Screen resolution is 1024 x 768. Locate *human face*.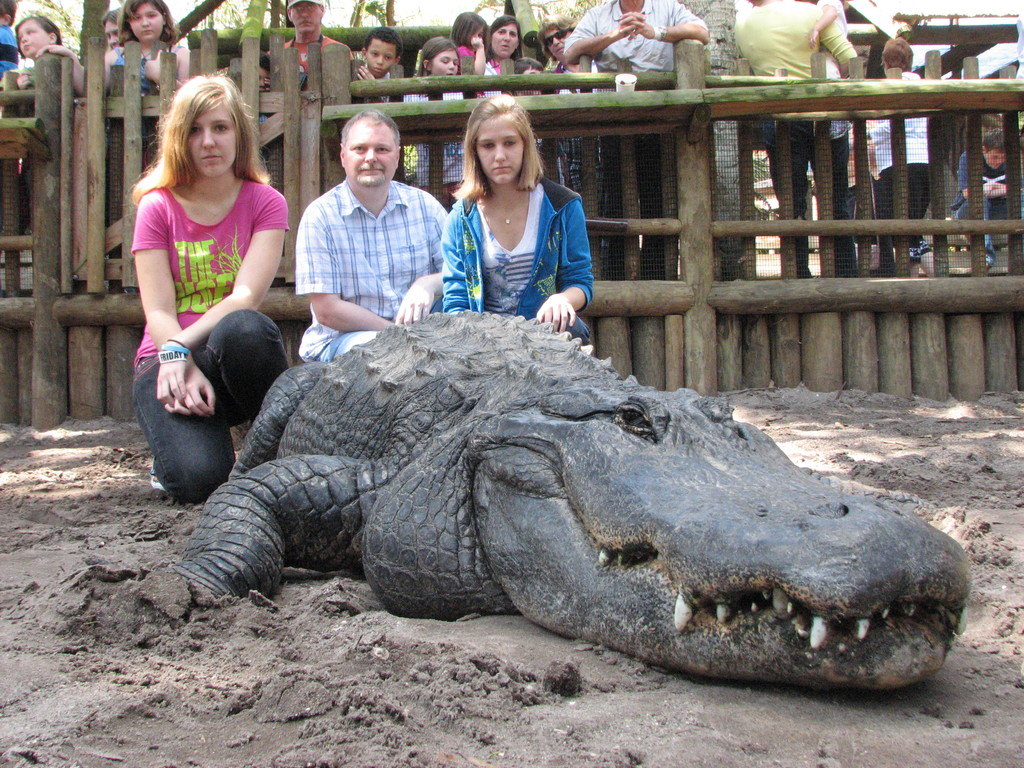
(287,4,323,33).
